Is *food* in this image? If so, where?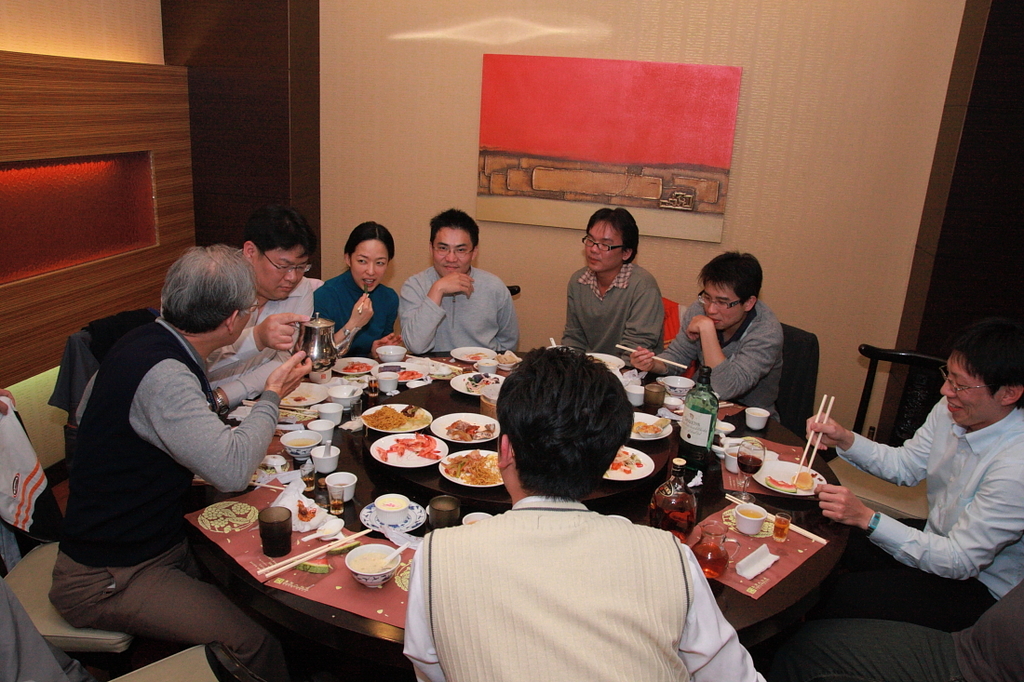
Yes, at 371, 426, 439, 462.
